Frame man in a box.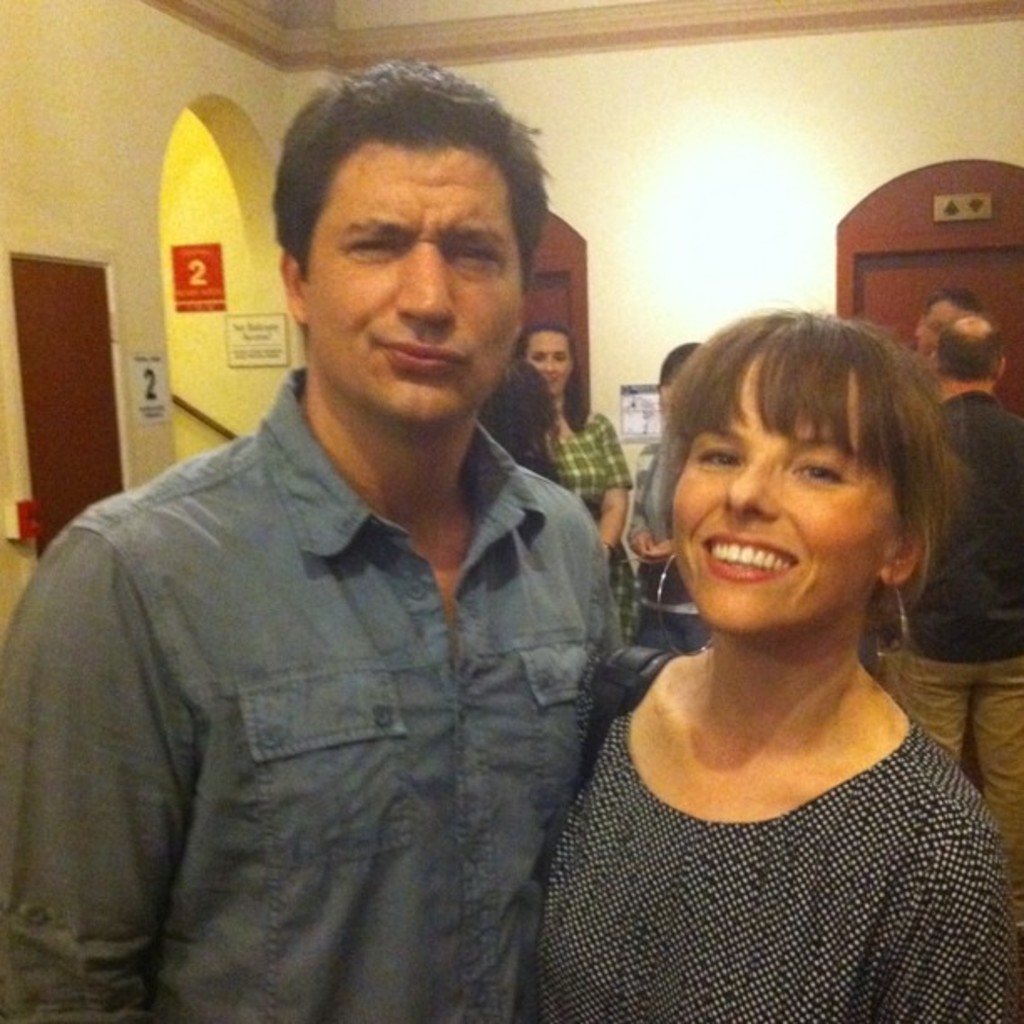
BBox(20, 57, 699, 1007).
